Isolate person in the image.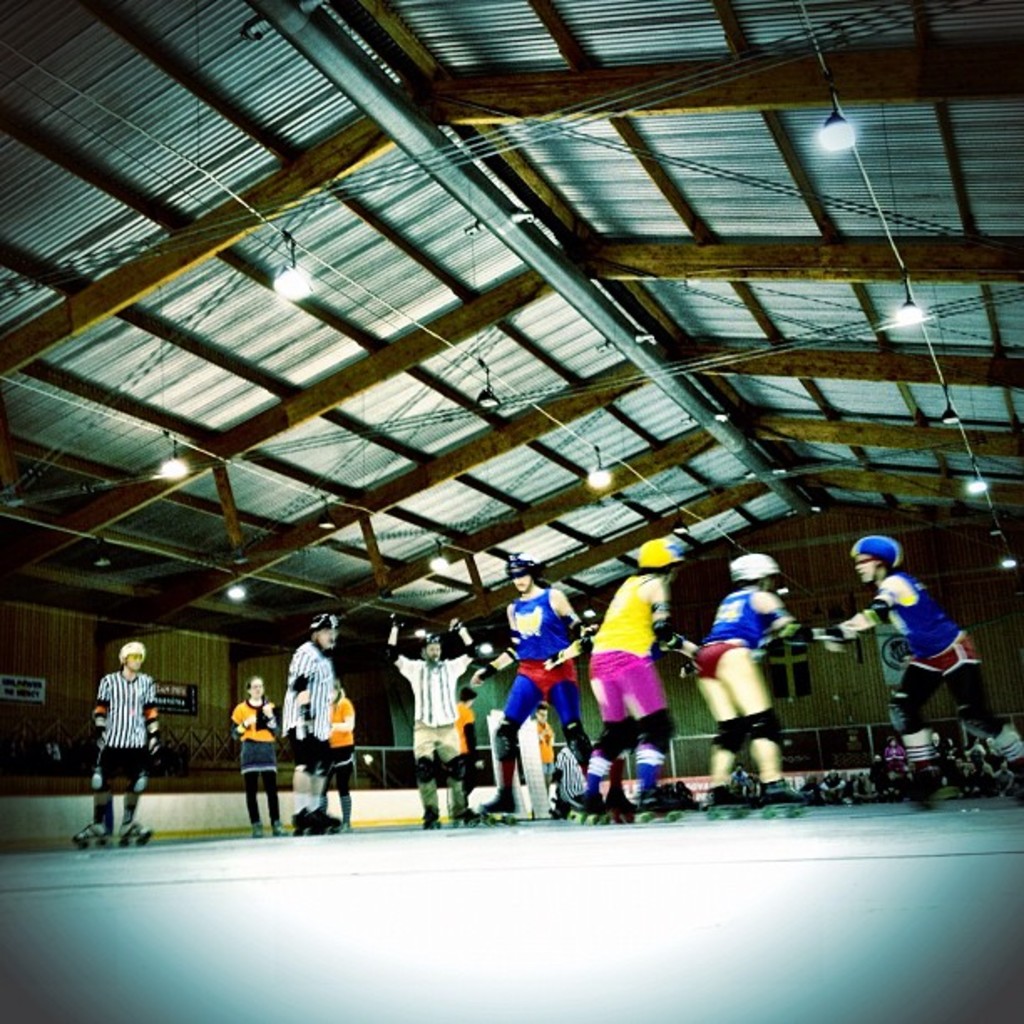
Isolated region: [left=315, top=684, right=348, bottom=817].
